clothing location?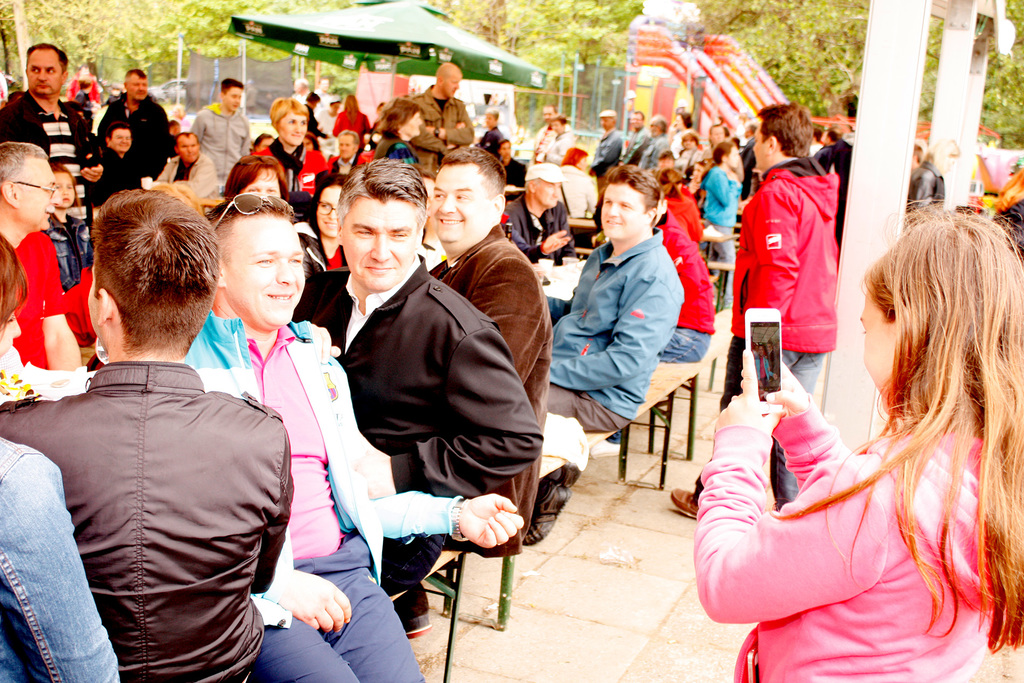
left=484, top=123, right=504, bottom=147
